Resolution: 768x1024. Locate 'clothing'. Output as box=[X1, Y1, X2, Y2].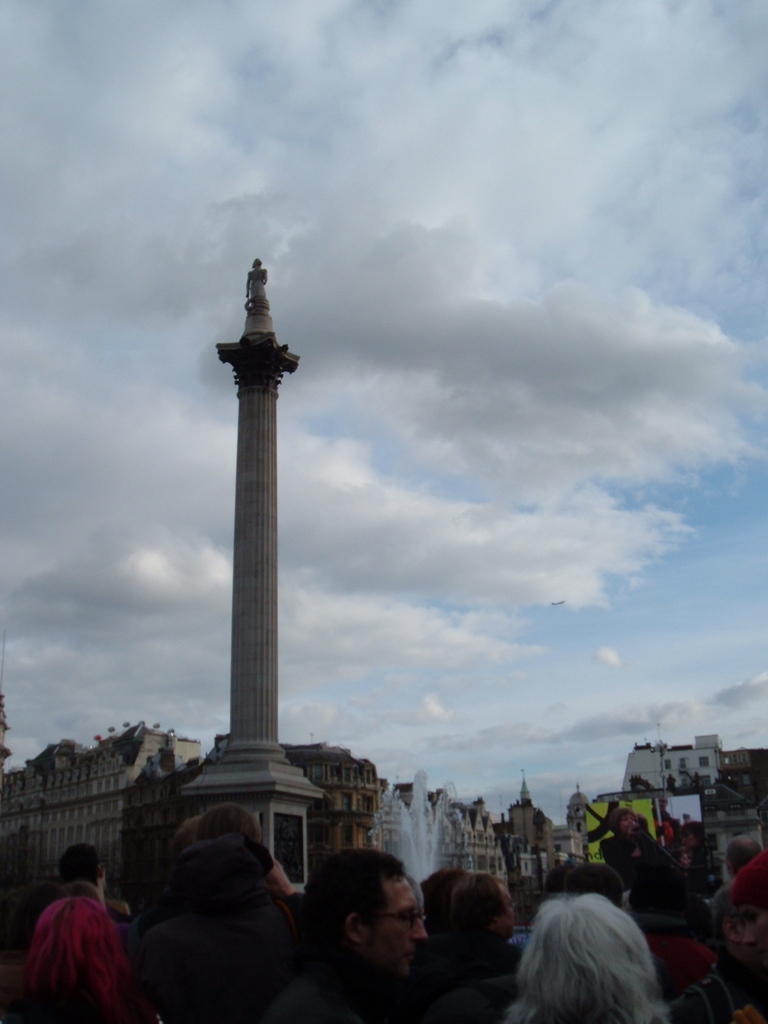
box=[15, 865, 127, 1007].
